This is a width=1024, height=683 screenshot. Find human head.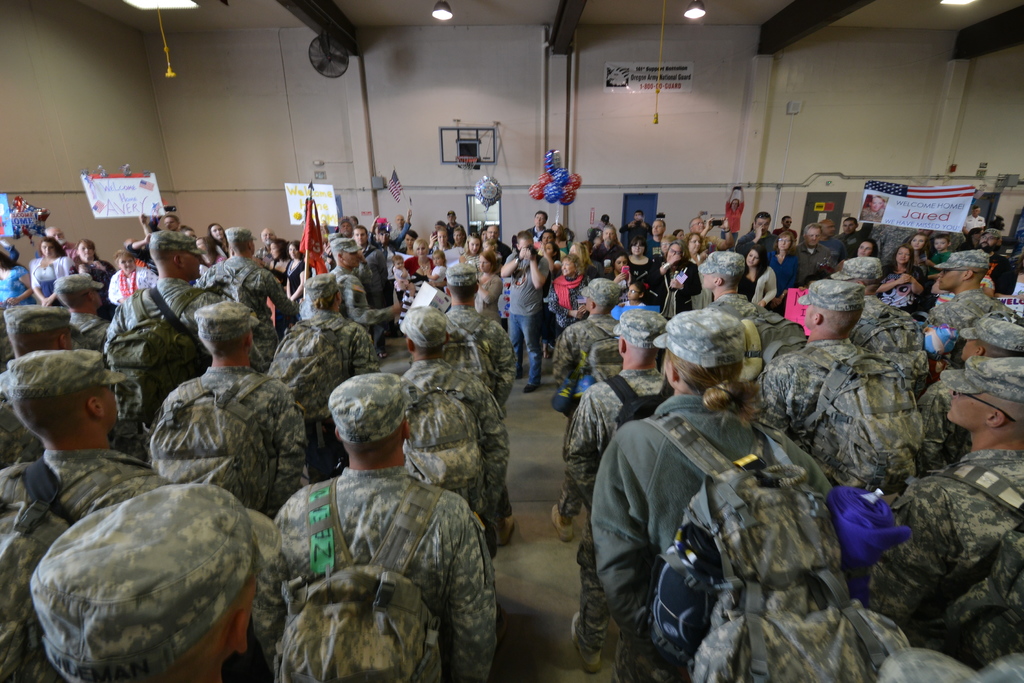
Bounding box: (x1=4, y1=300, x2=77, y2=353).
